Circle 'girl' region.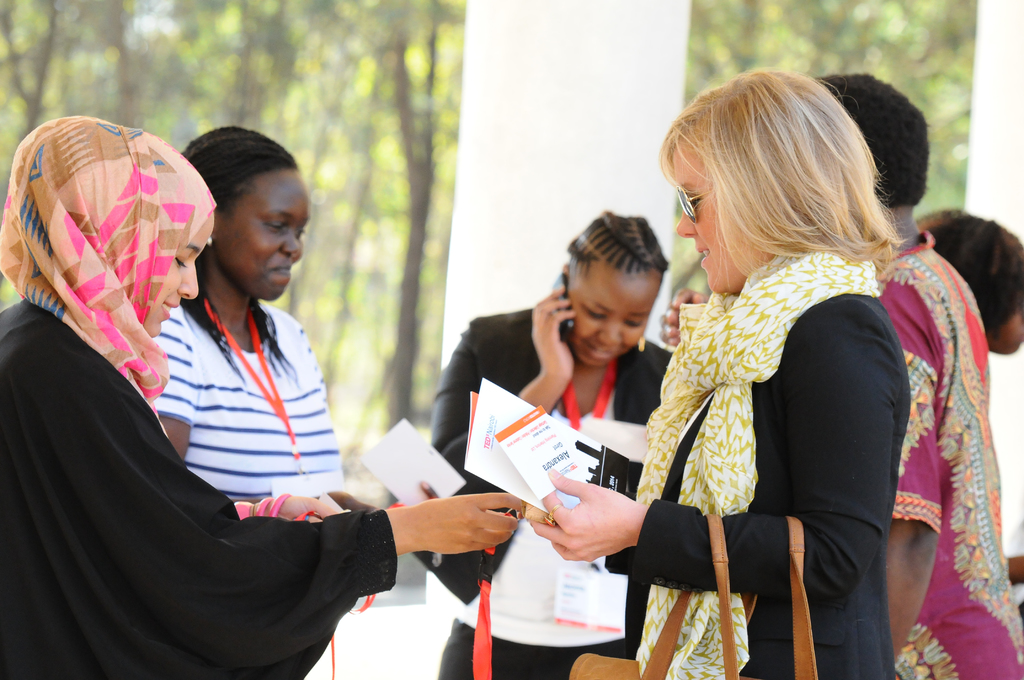
Region: [x1=145, y1=126, x2=376, y2=513].
